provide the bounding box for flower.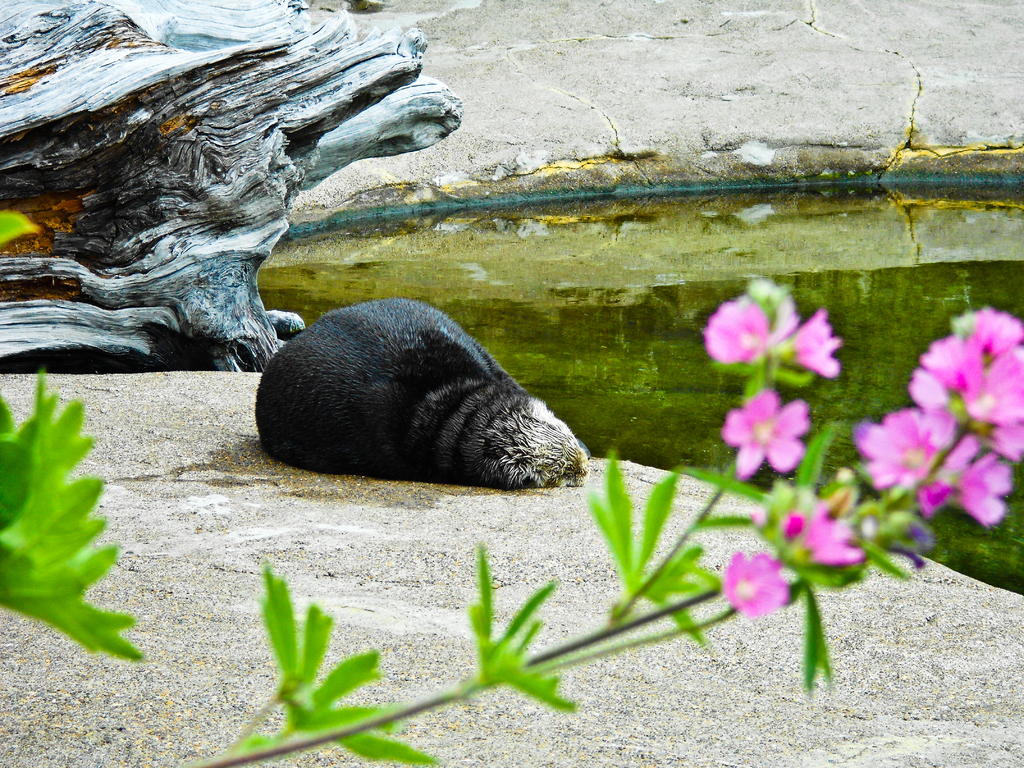
797, 506, 864, 561.
